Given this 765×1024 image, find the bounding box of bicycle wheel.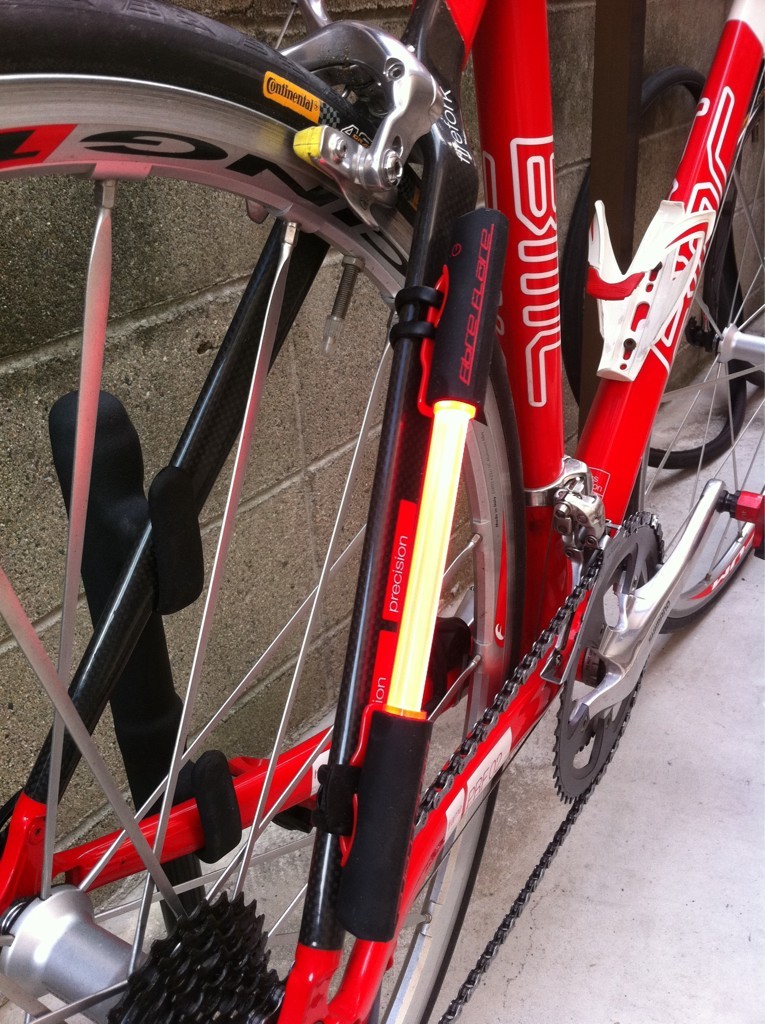
select_region(623, 92, 764, 634).
